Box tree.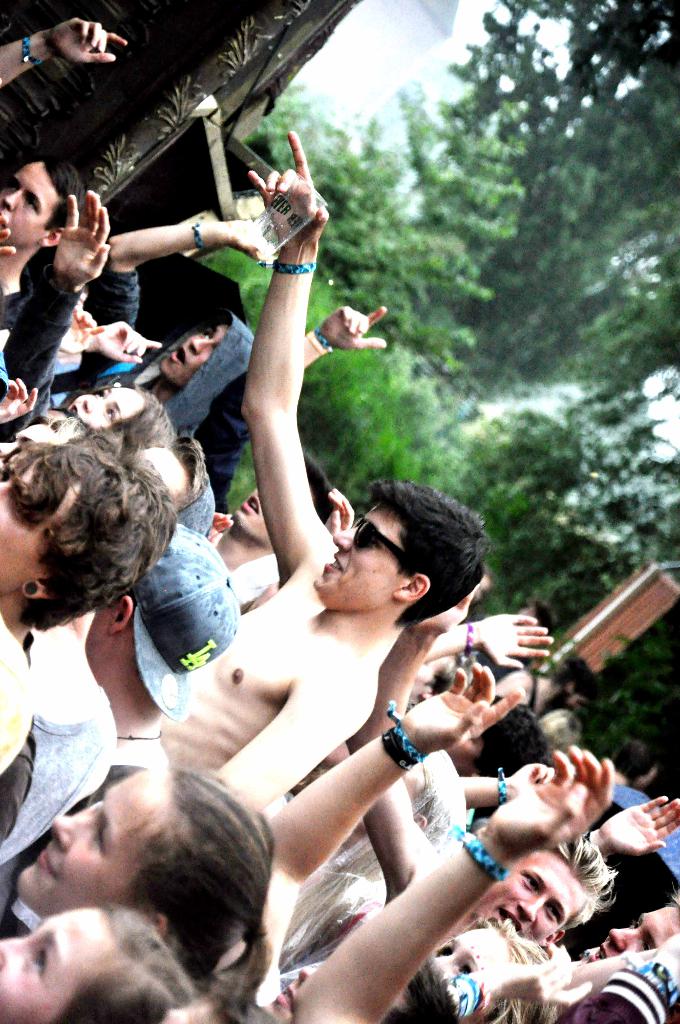
343,0,679,419.
